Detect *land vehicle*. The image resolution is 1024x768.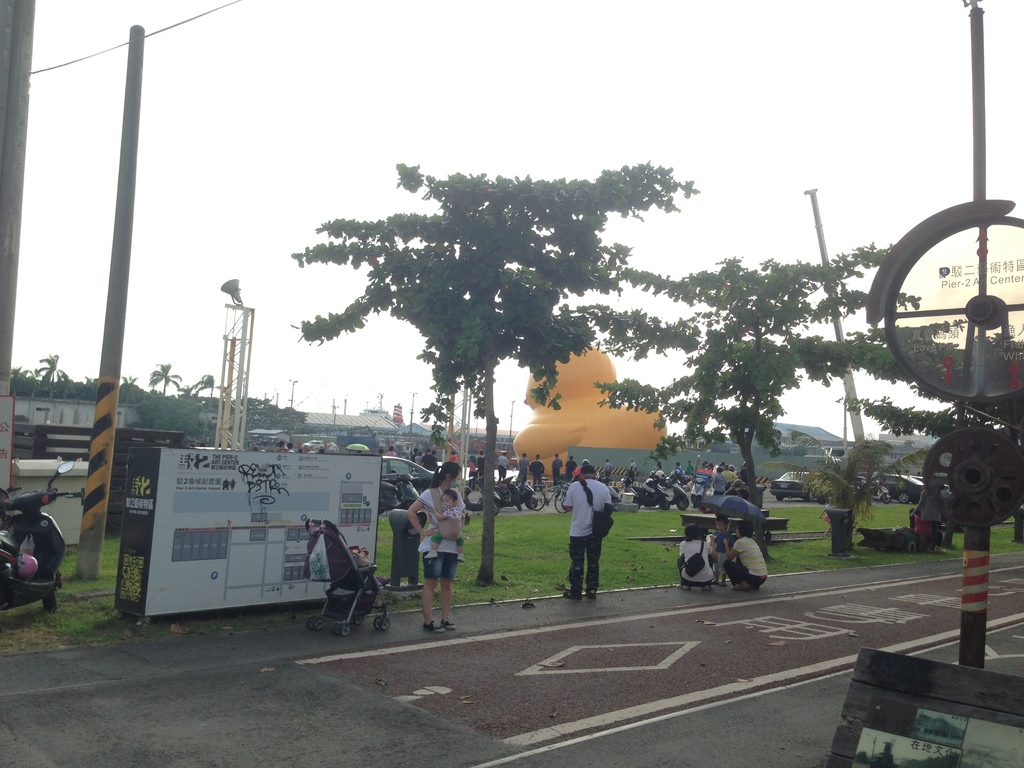
628 469 669 511.
